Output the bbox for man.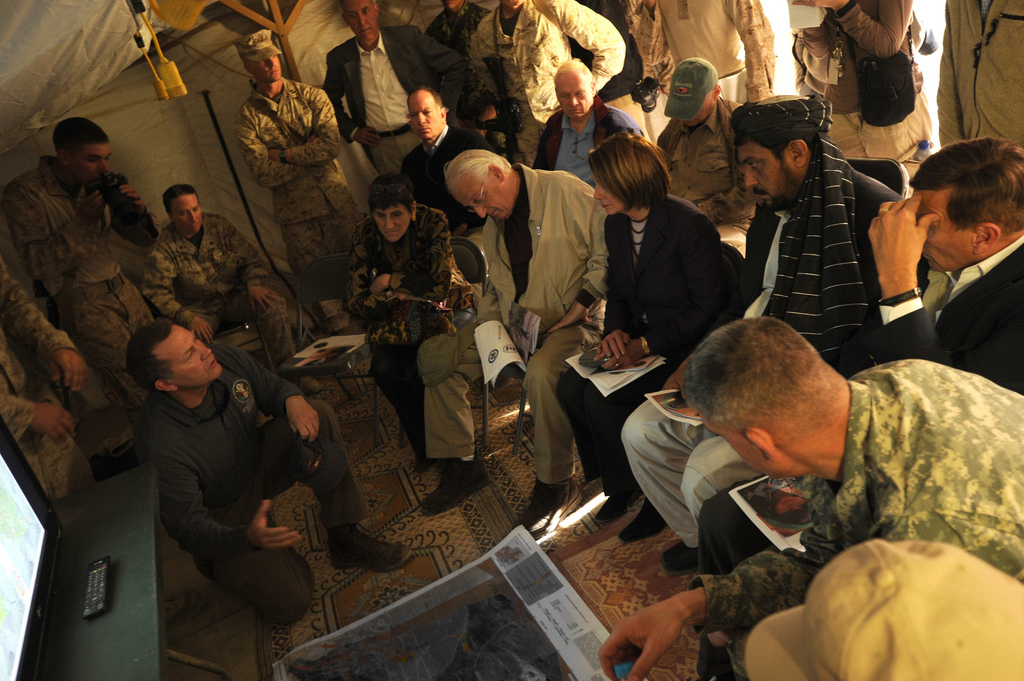
657 59 763 246.
